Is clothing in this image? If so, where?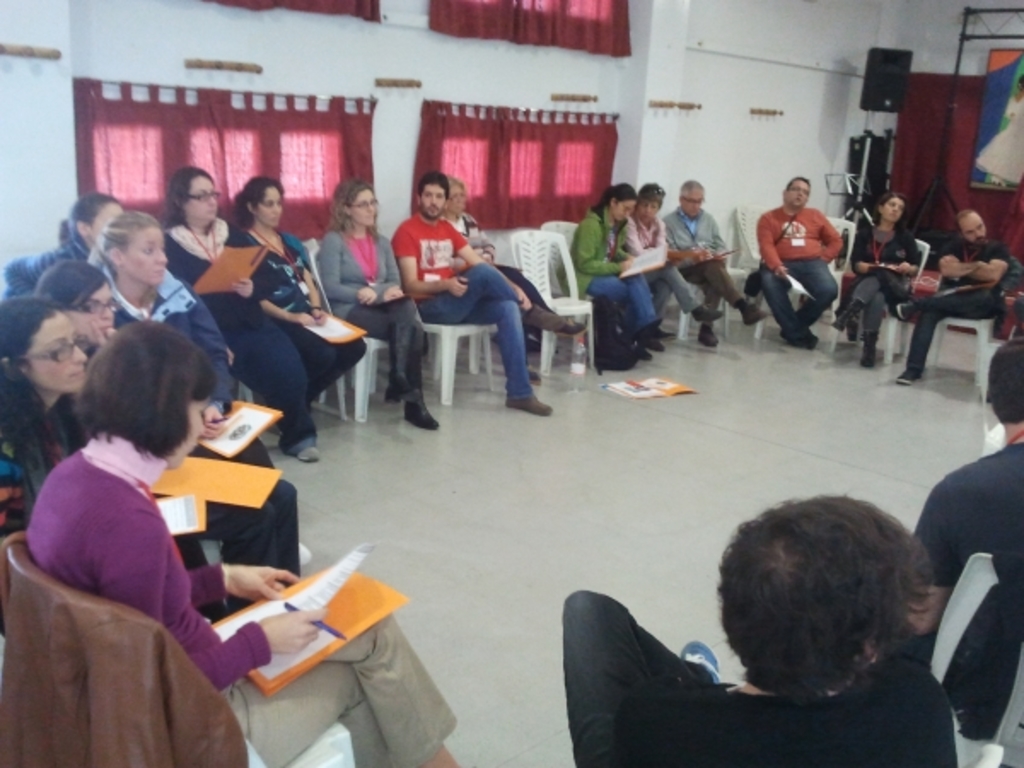
Yes, at box=[662, 210, 756, 336].
